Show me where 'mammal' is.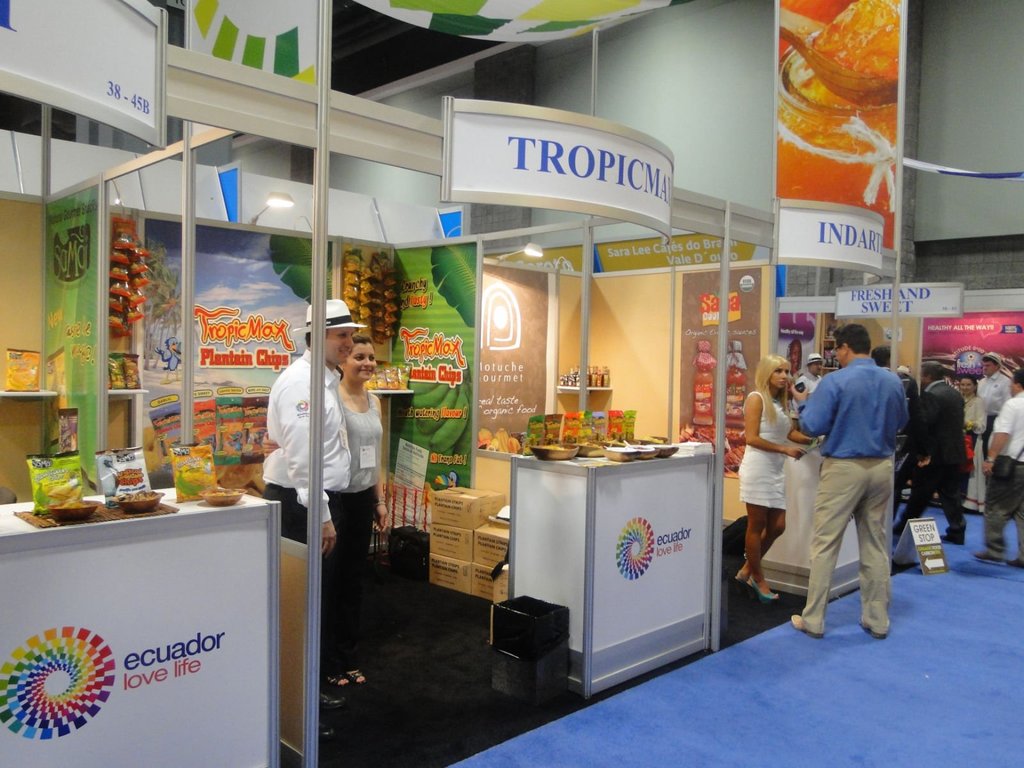
'mammal' is at [left=789, top=352, right=828, bottom=413].
